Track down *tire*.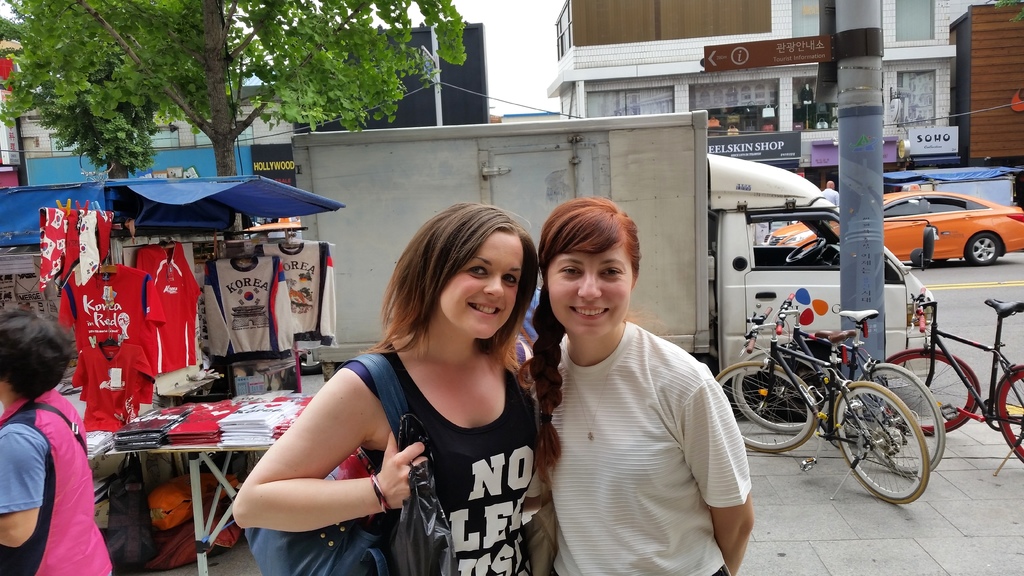
Tracked to box(930, 259, 954, 266).
